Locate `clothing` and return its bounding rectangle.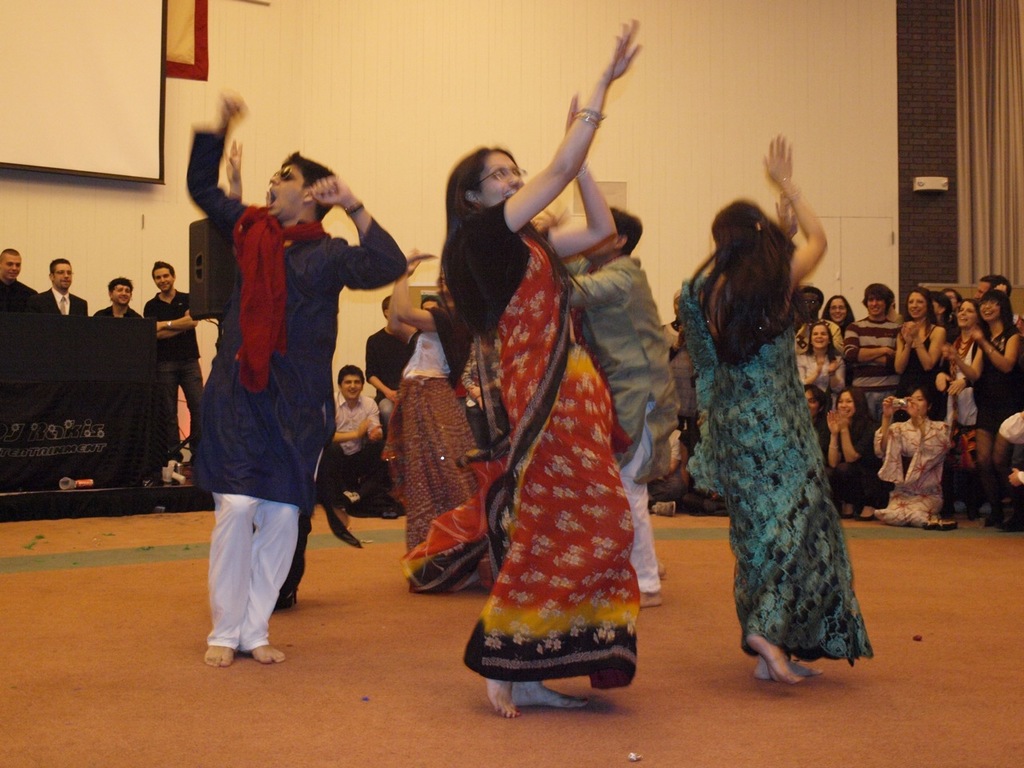
region(670, 249, 870, 652).
